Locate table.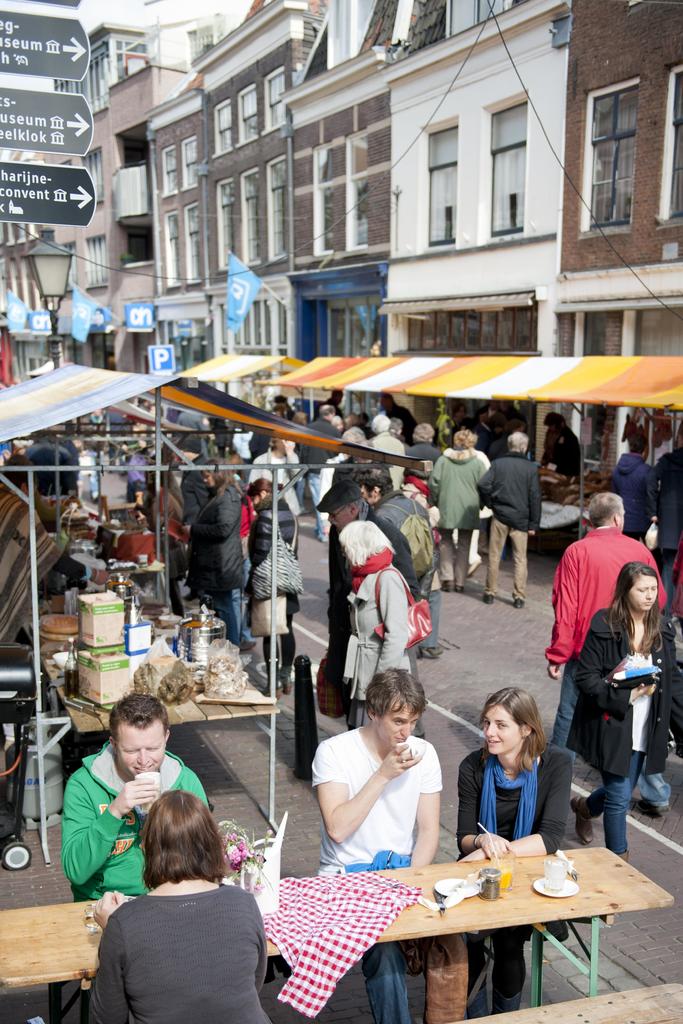
Bounding box: select_region(0, 876, 297, 1023).
